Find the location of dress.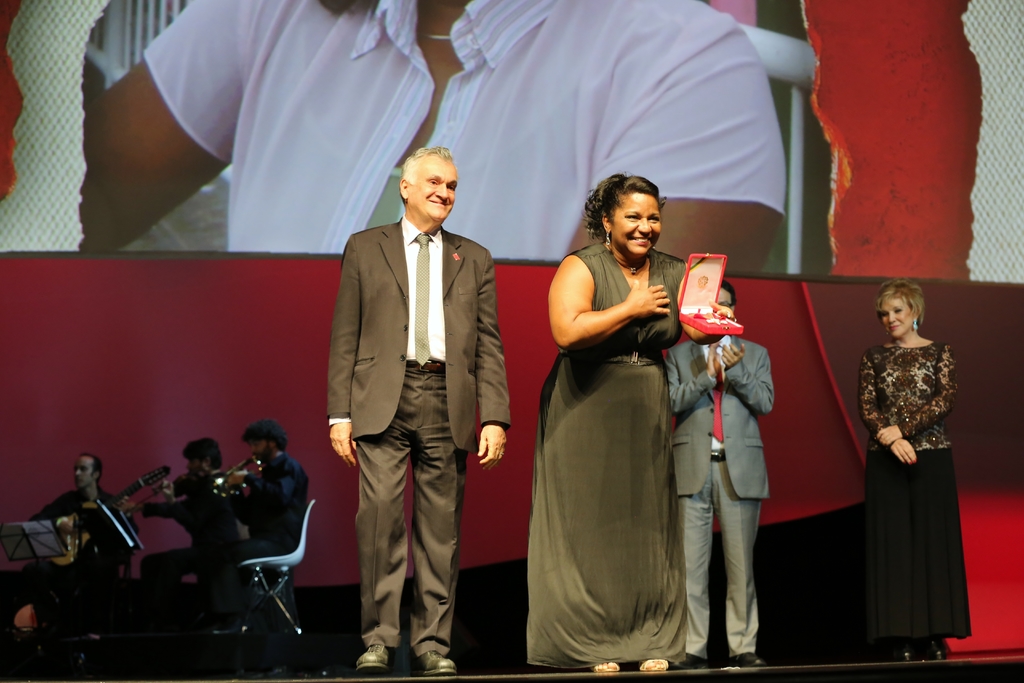
Location: l=863, t=331, r=972, b=638.
